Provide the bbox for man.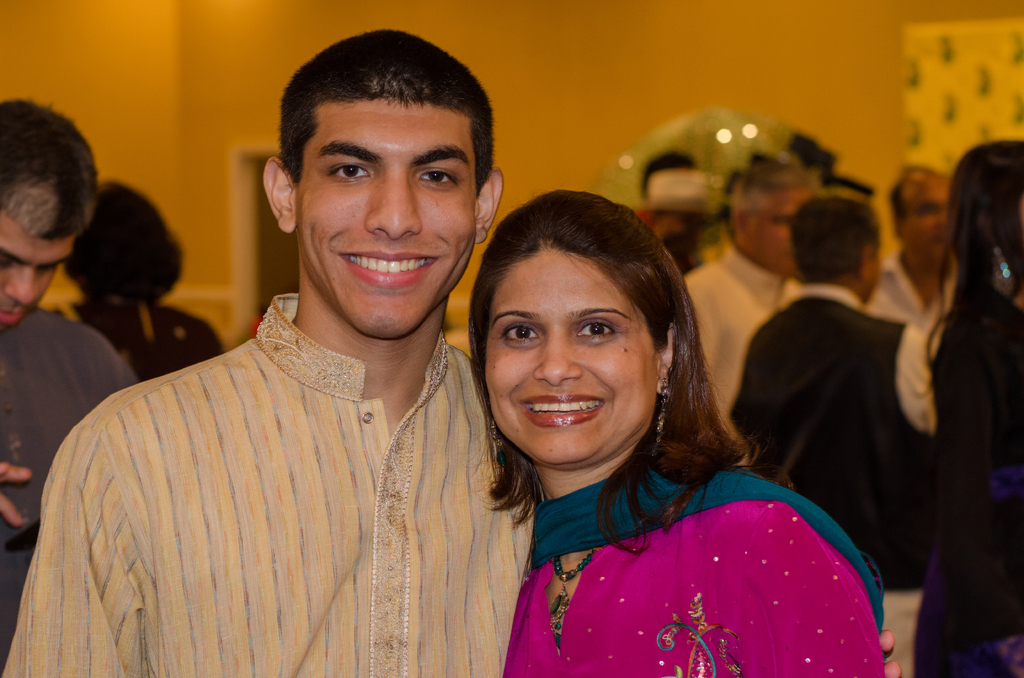
select_region(866, 168, 968, 440).
